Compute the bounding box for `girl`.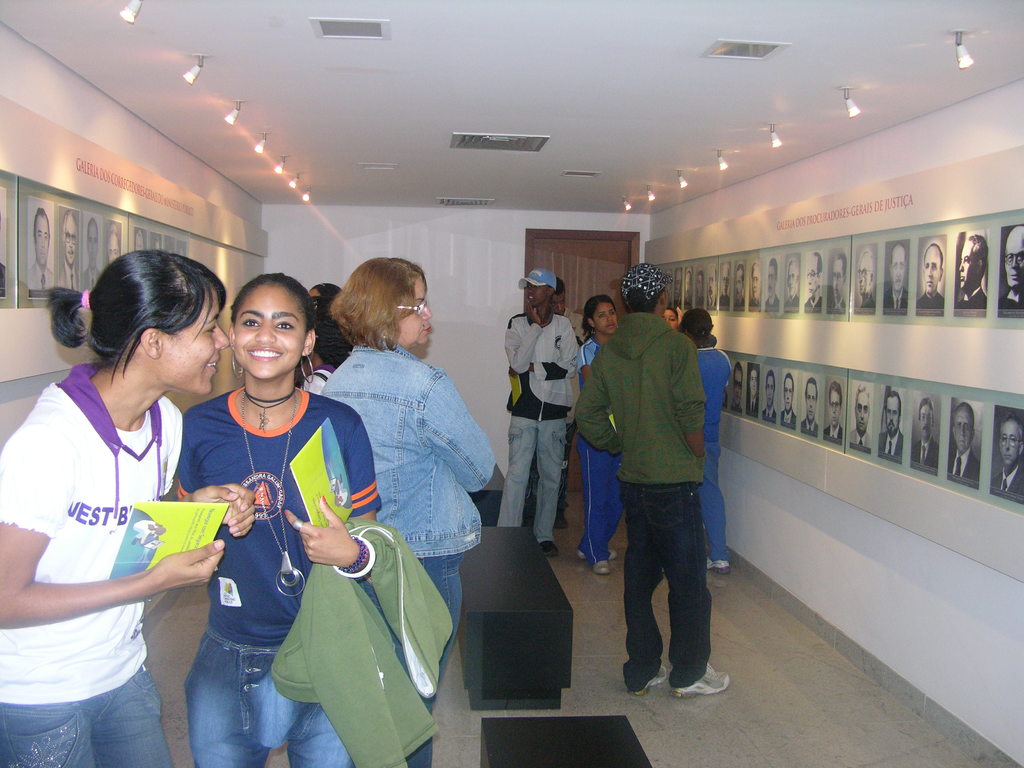
0 252 253 767.
